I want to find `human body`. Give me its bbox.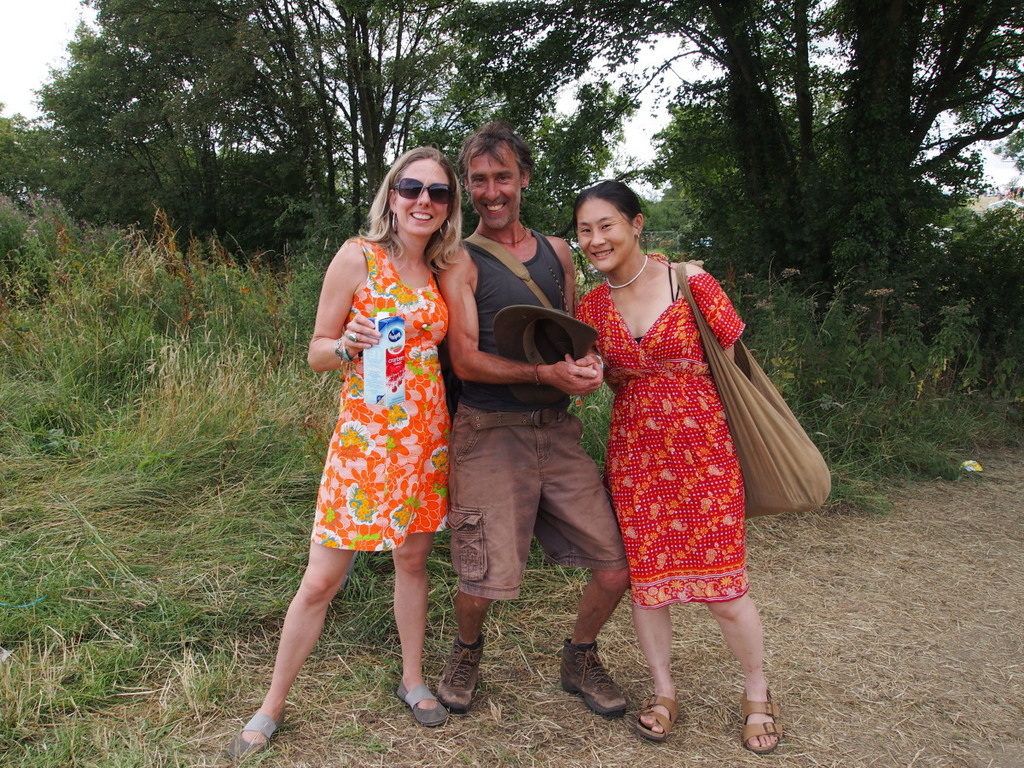
(573,266,782,758).
